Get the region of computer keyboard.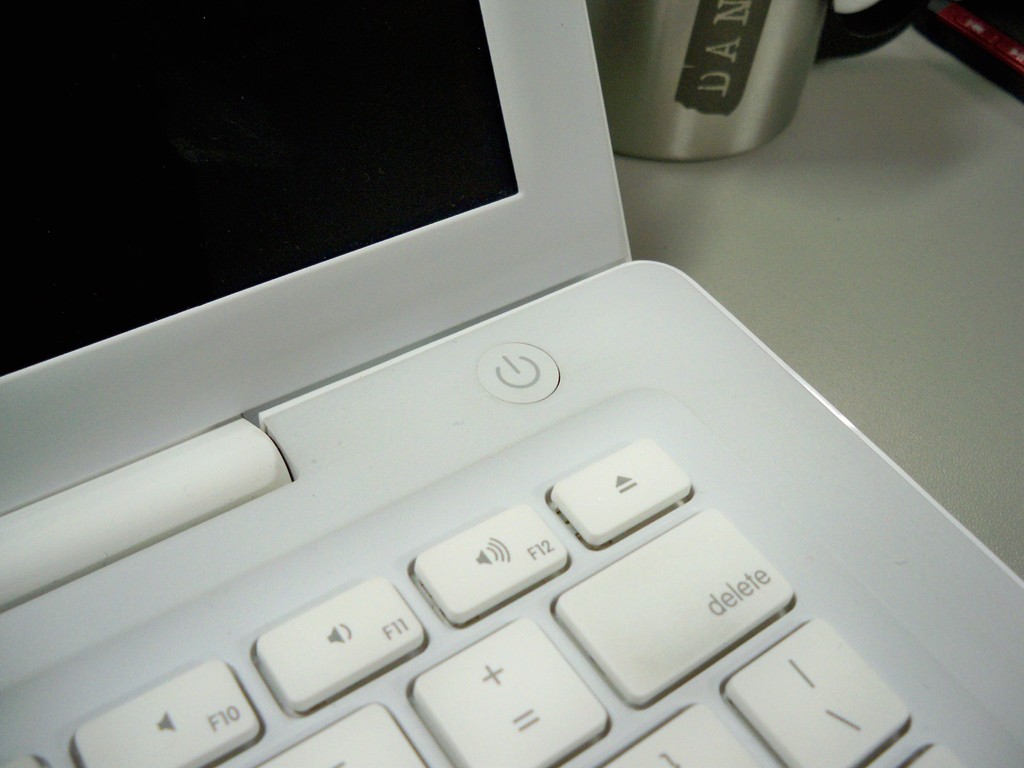
select_region(0, 431, 972, 767).
